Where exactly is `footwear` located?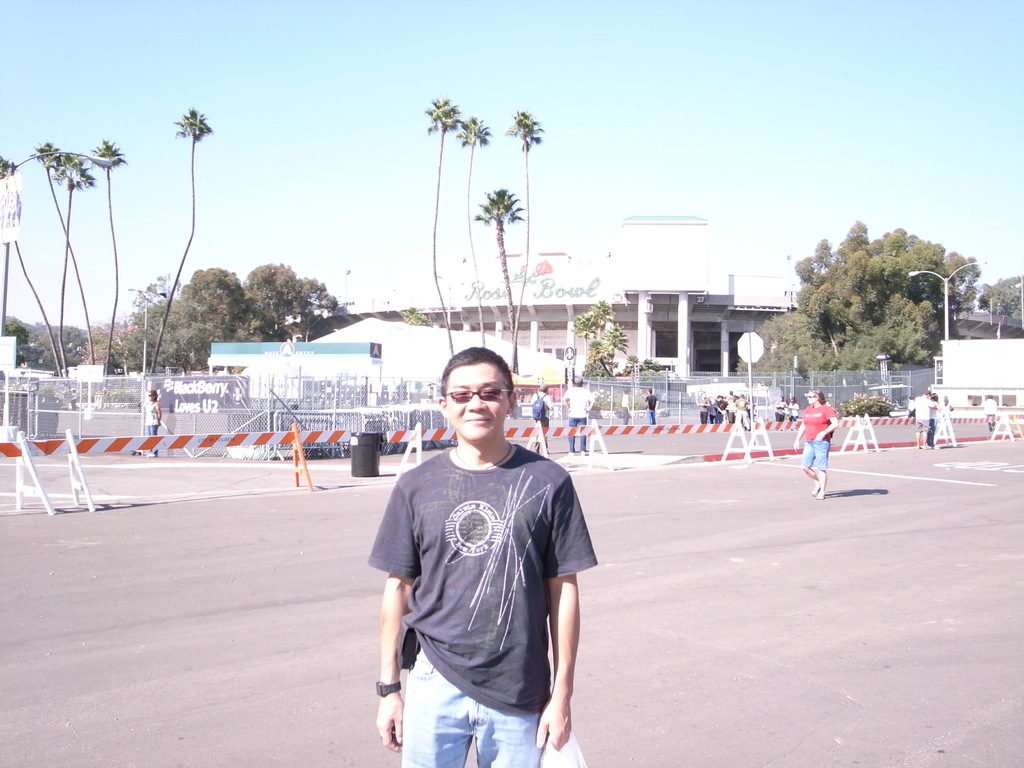
Its bounding box is BBox(808, 482, 818, 494).
